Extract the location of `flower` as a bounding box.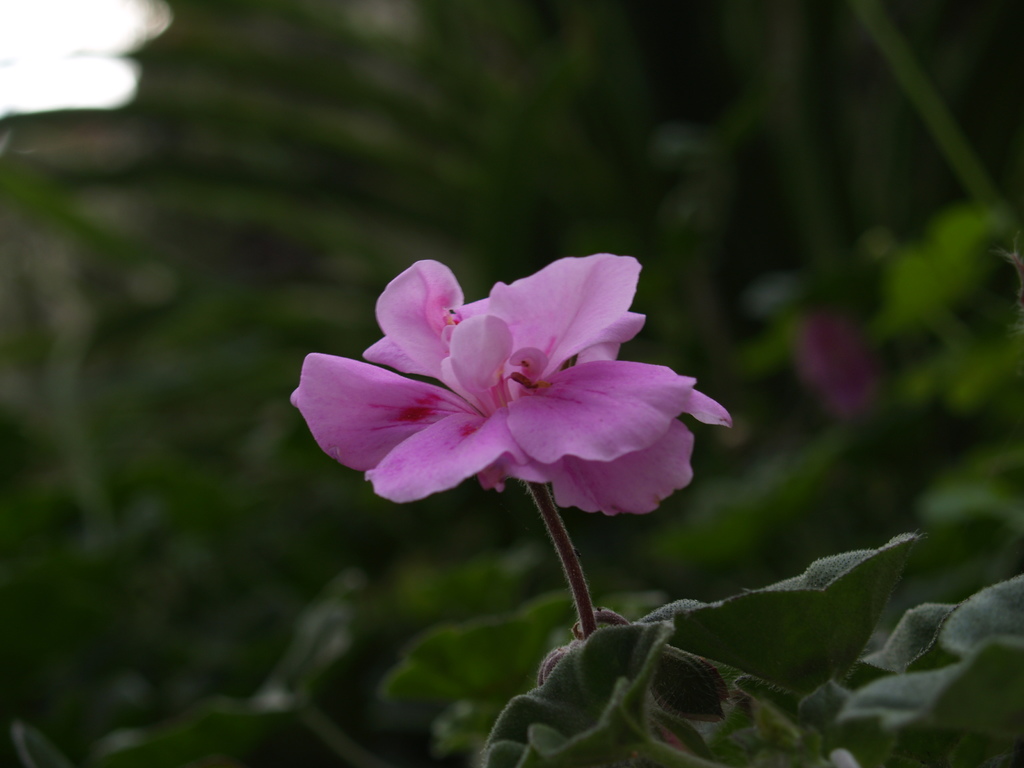
<region>797, 315, 878, 428</region>.
